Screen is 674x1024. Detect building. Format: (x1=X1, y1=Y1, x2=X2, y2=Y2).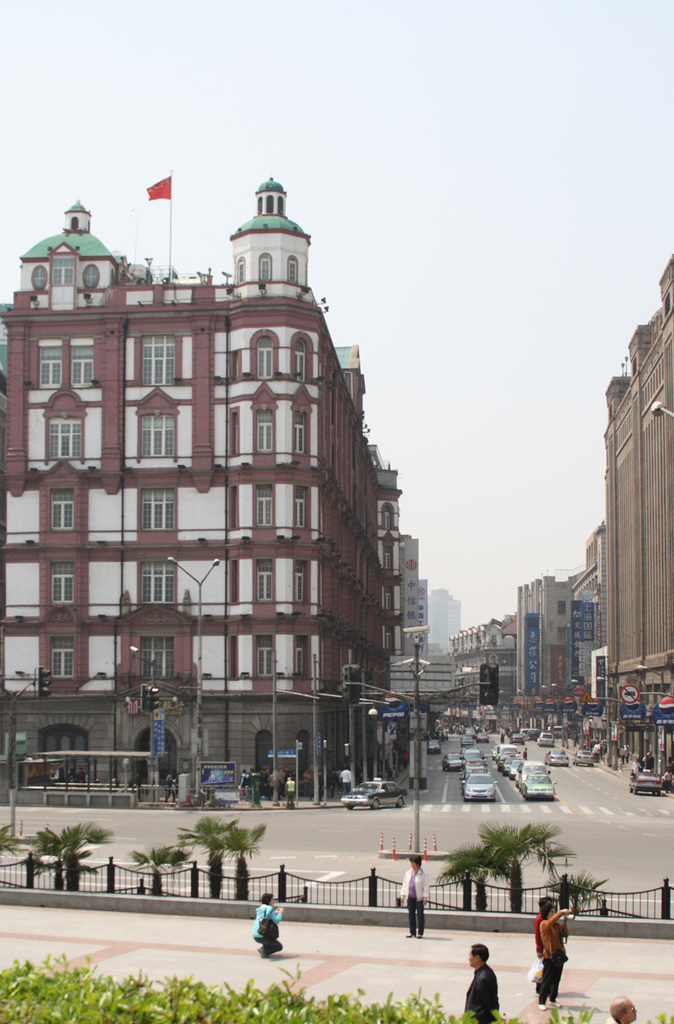
(x1=4, y1=179, x2=390, y2=805).
